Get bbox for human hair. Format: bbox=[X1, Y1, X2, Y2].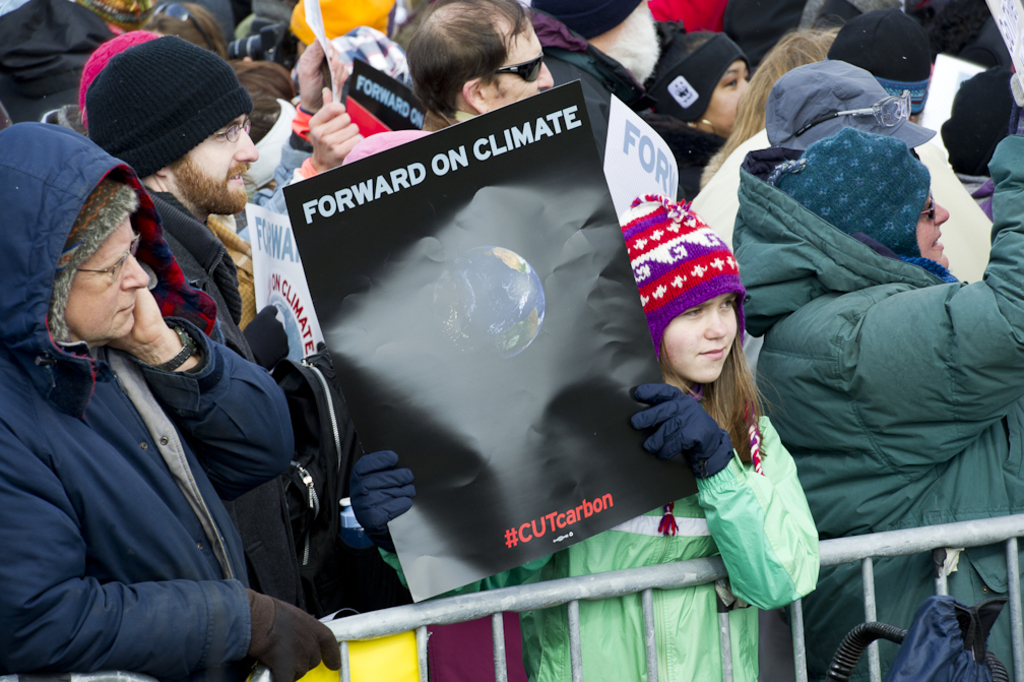
bbox=[397, 1, 547, 113].
